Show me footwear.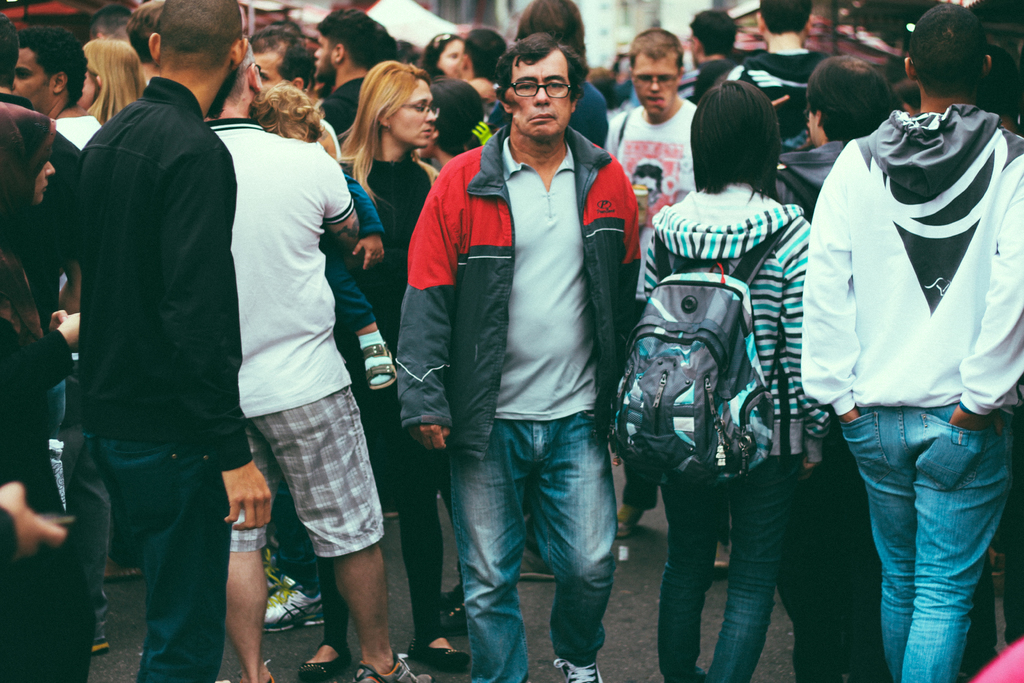
footwear is here: 416, 636, 470, 674.
